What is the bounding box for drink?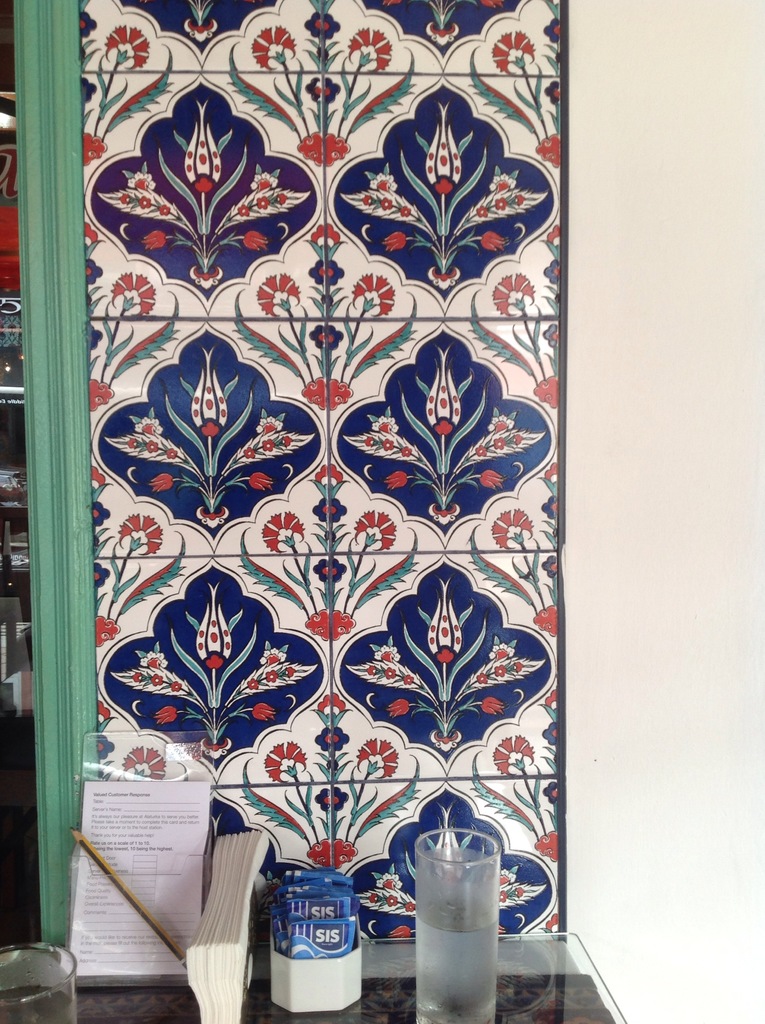
bbox(0, 989, 72, 1023).
